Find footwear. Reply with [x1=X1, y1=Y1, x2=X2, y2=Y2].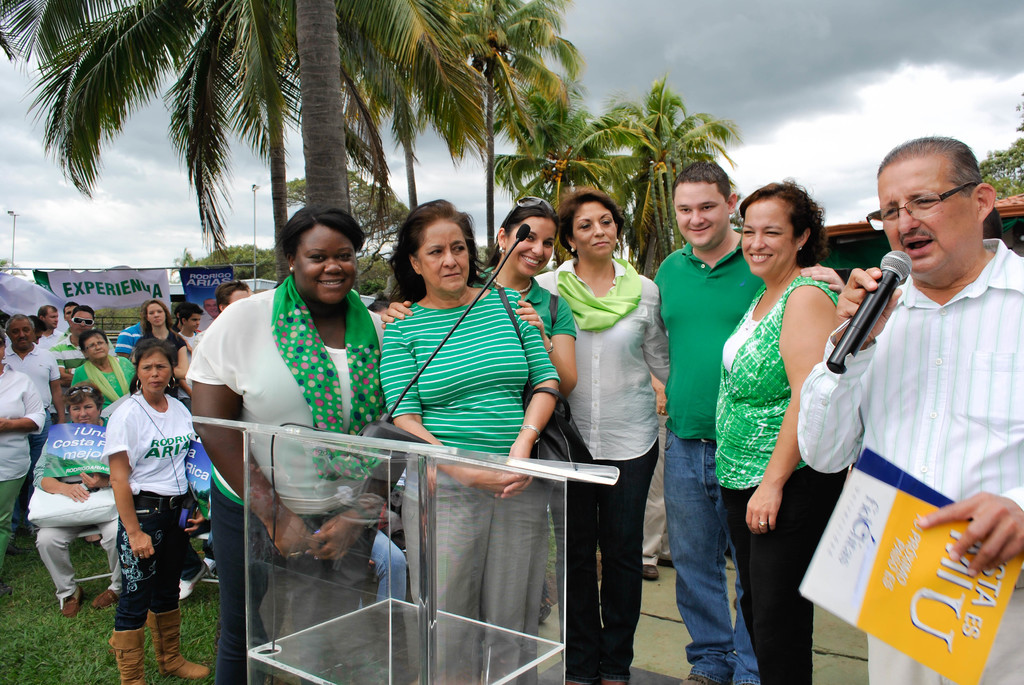
[x1=538, y1=602, x2=552, y2=625].
